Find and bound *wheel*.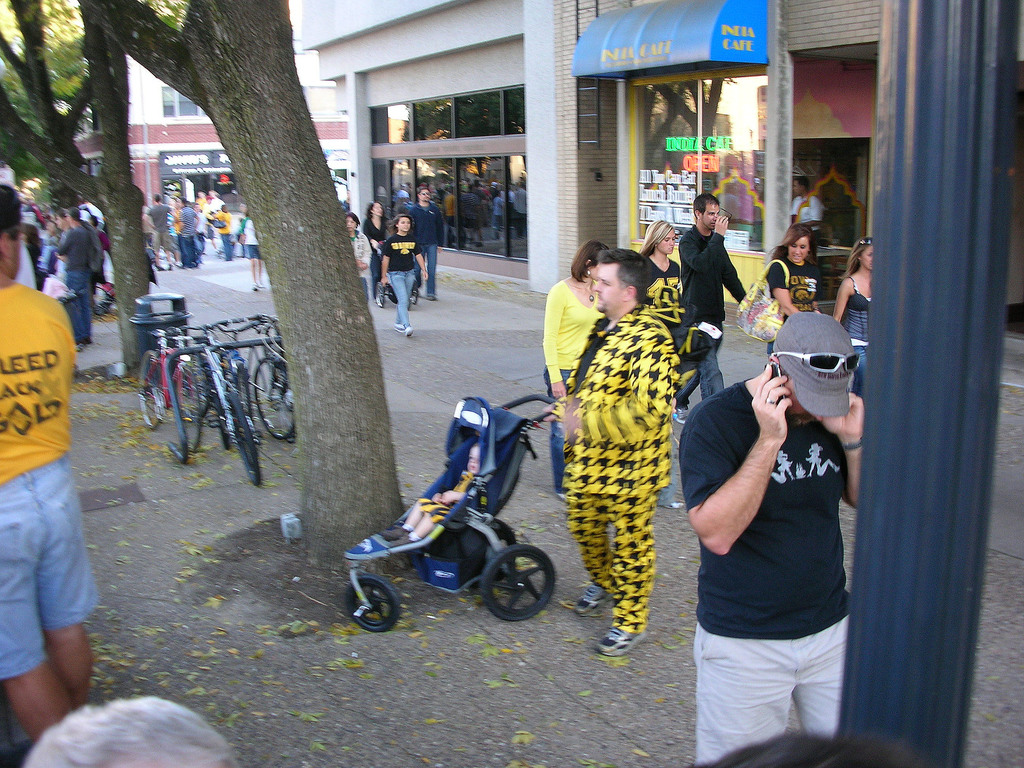
Bound: {"left": 408, "top": 282, "right": 419, "bottom": 305}.
